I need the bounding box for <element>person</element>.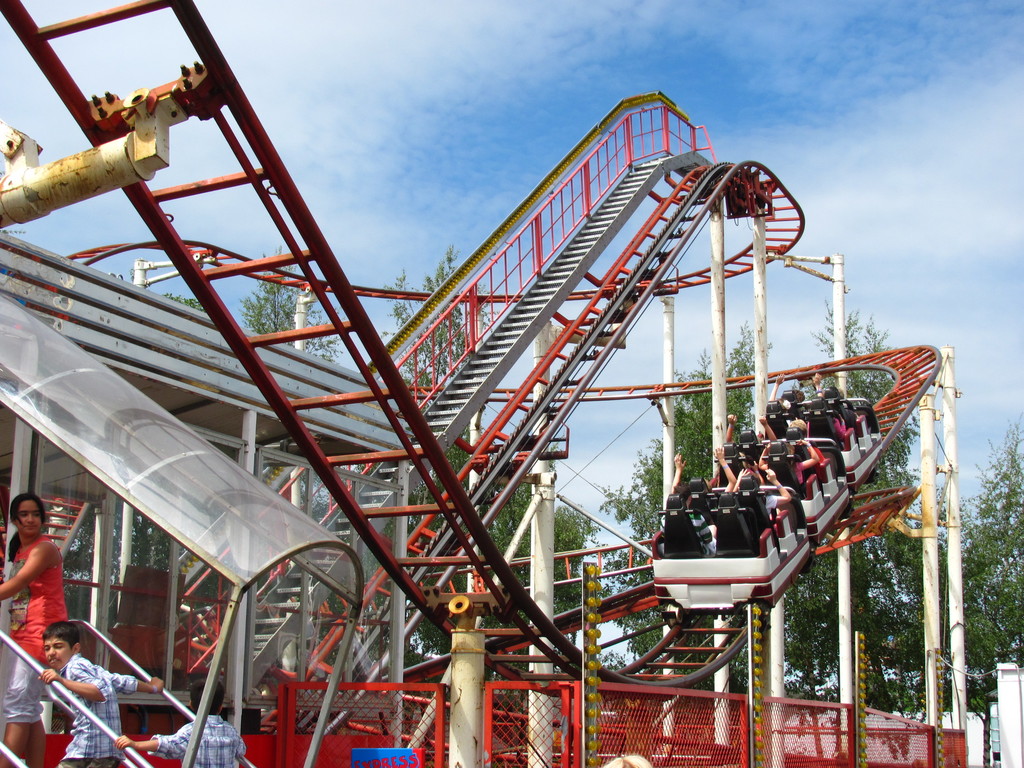
Here it is: 779 419 828 474.
